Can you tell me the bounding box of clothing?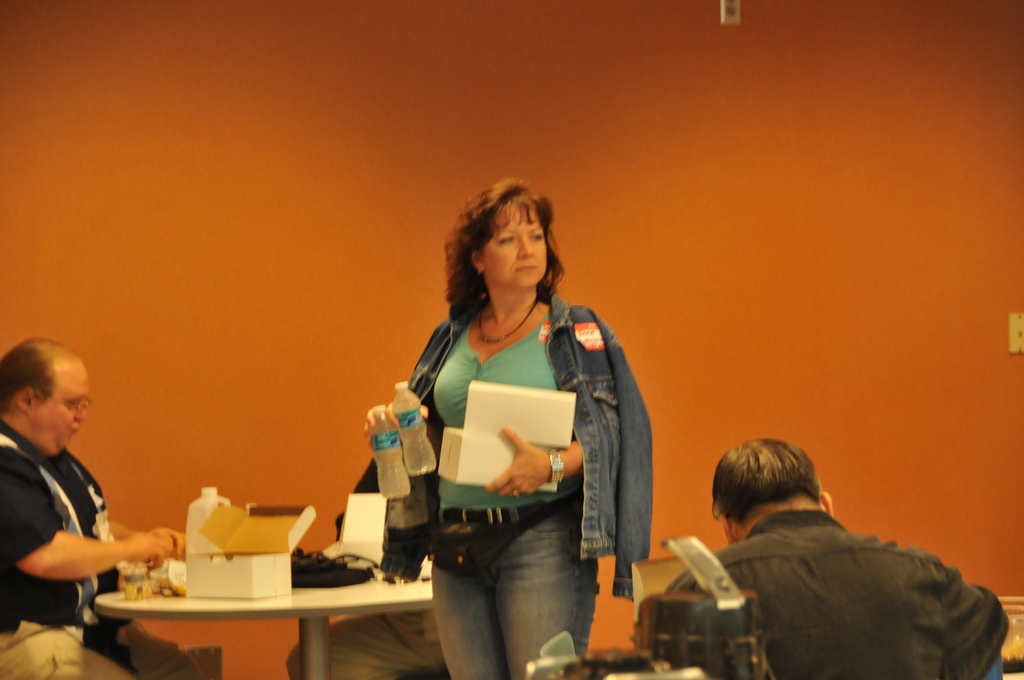
bbox=(291, 465, 466, 679).
